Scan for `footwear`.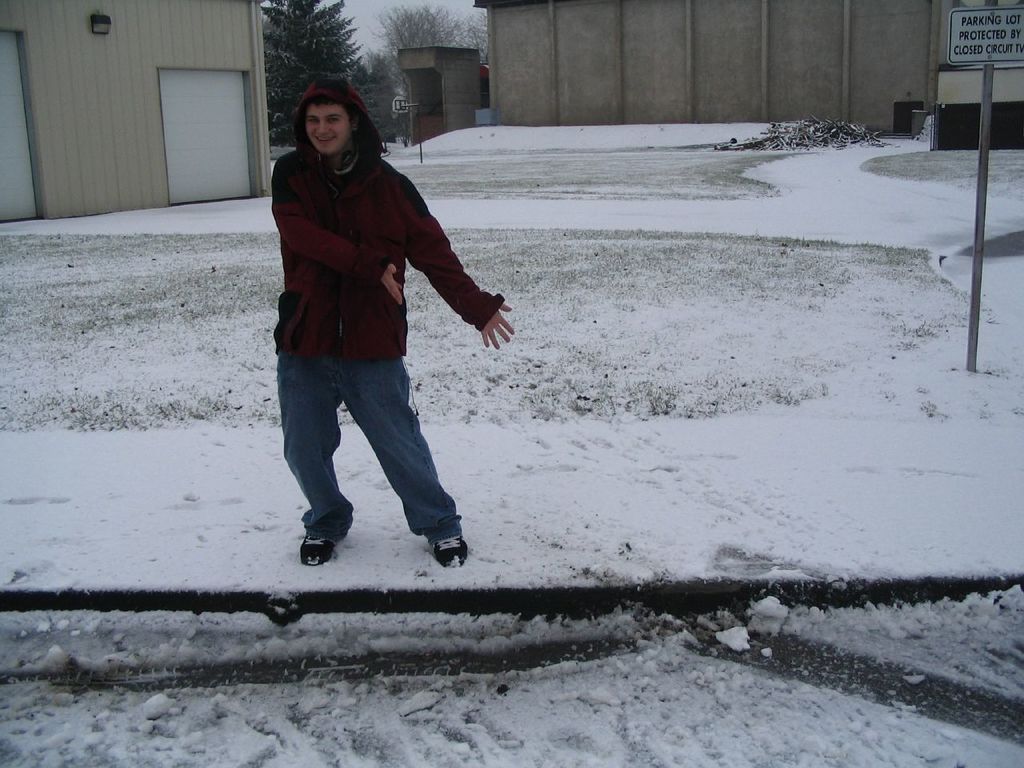
Scan result: [301,534,338,566].
